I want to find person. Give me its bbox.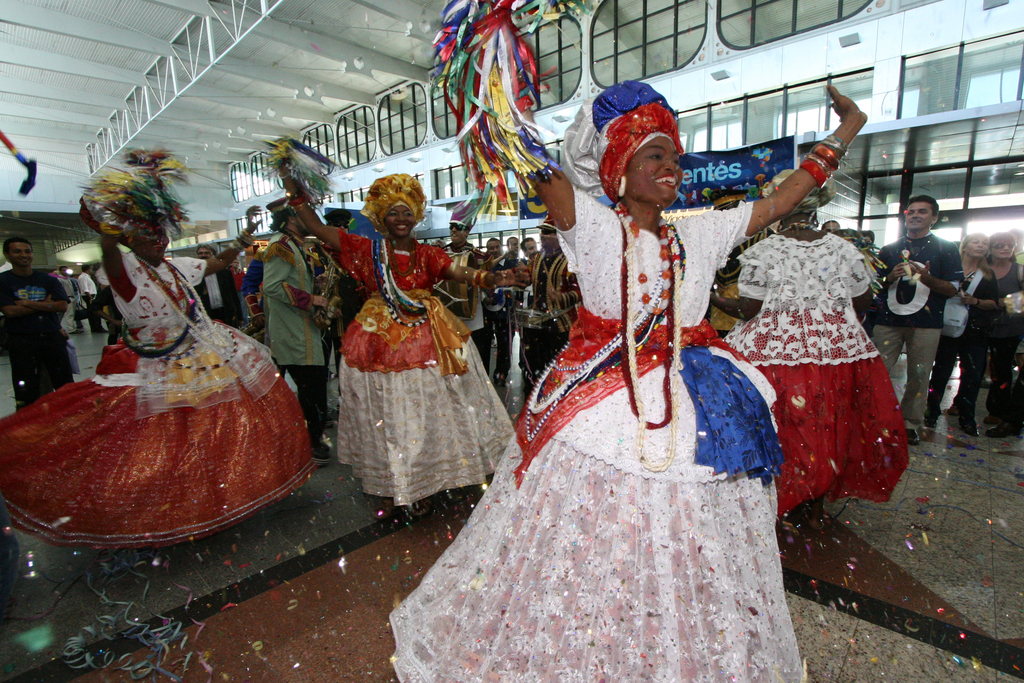
bbox=[897, 214, 1023, 444].
